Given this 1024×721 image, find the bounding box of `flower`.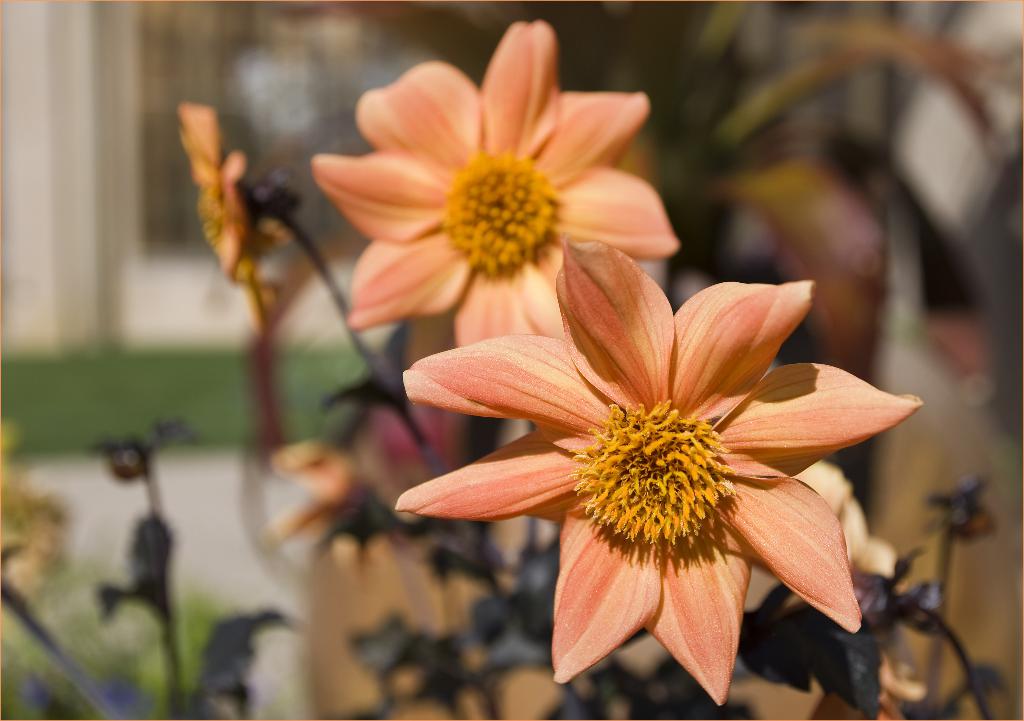
307, 21, 685, 349.
